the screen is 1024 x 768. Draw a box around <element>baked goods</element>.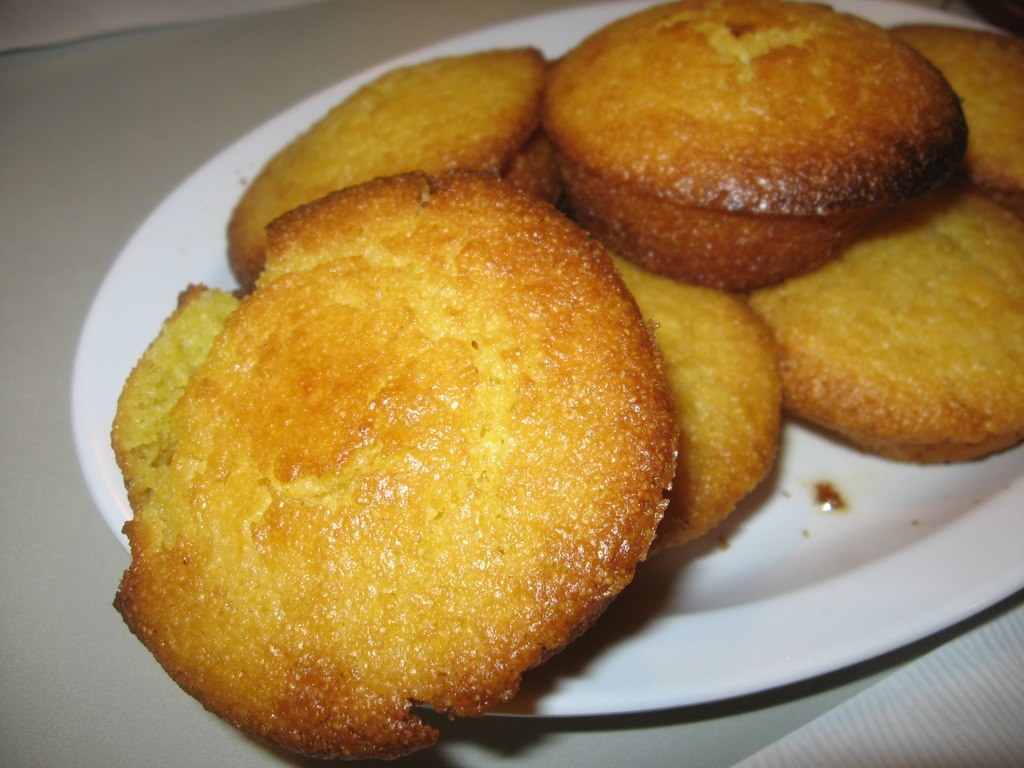
bbox=(222, 51, 555, 298).
